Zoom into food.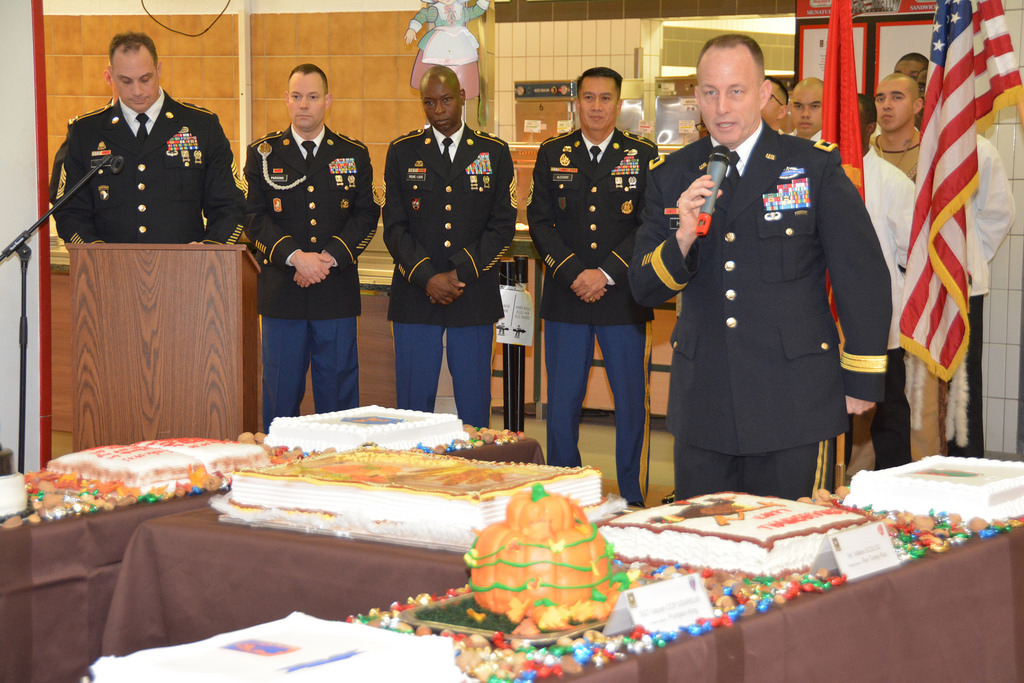
Zoom target: bbox=[41, 438, 266, 481].
